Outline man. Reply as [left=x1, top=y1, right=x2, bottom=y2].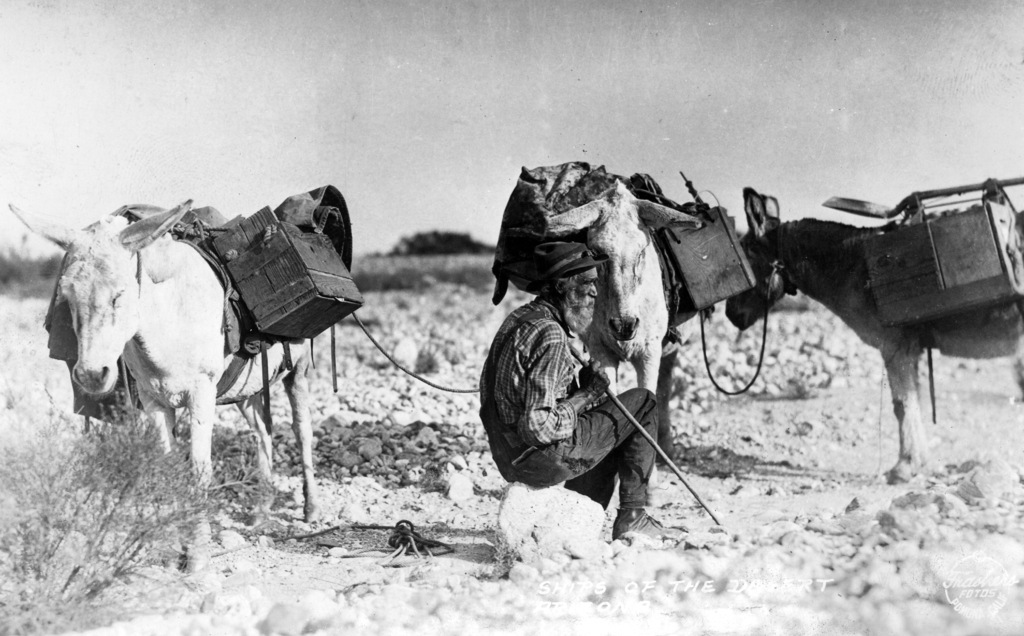
[left=483, top=239, right=660, bottom=552].
